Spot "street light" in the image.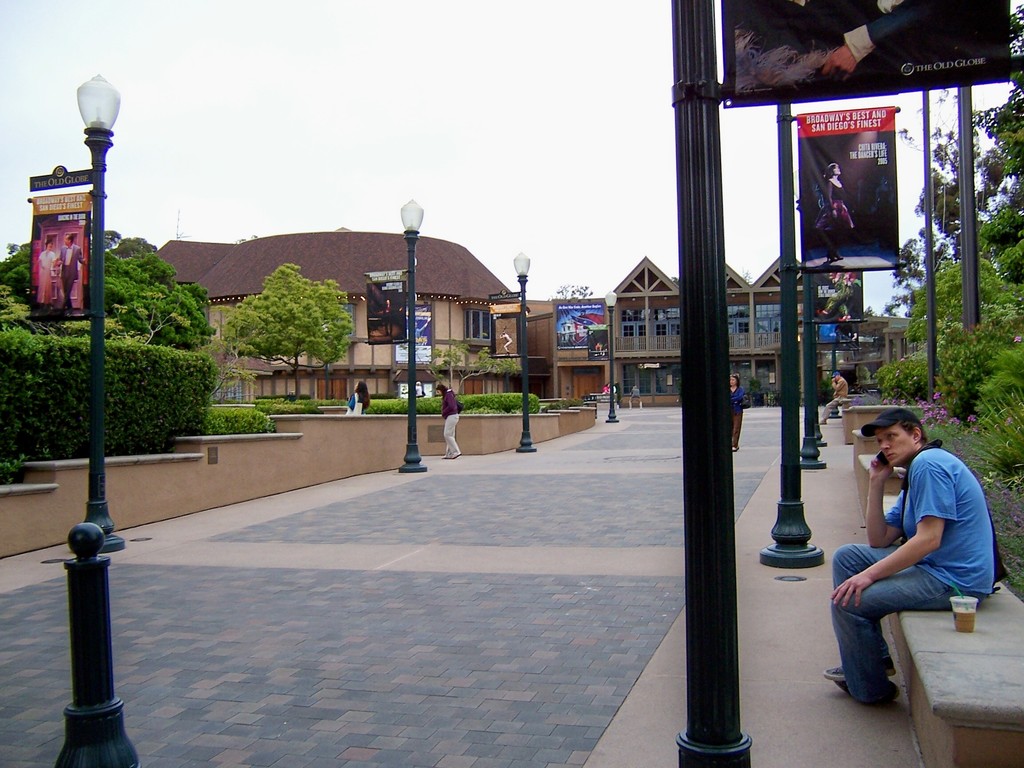
"street light" found at 599 287 619 426.
